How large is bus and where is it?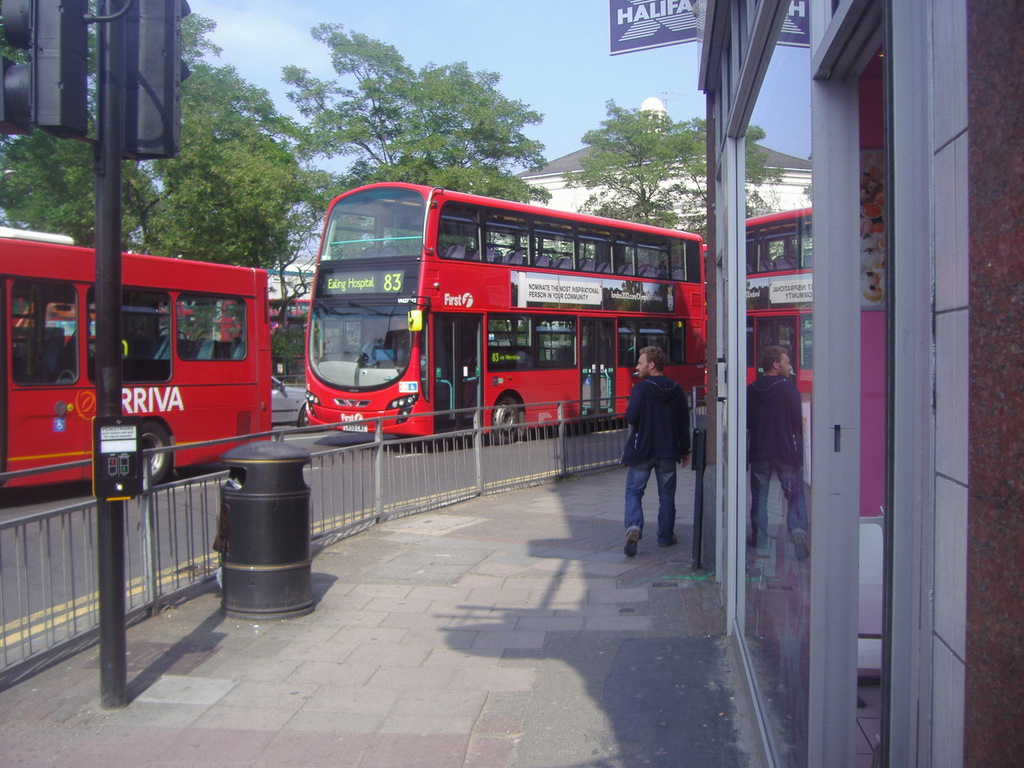
Bounding box: 306, 180, 705, 450.
